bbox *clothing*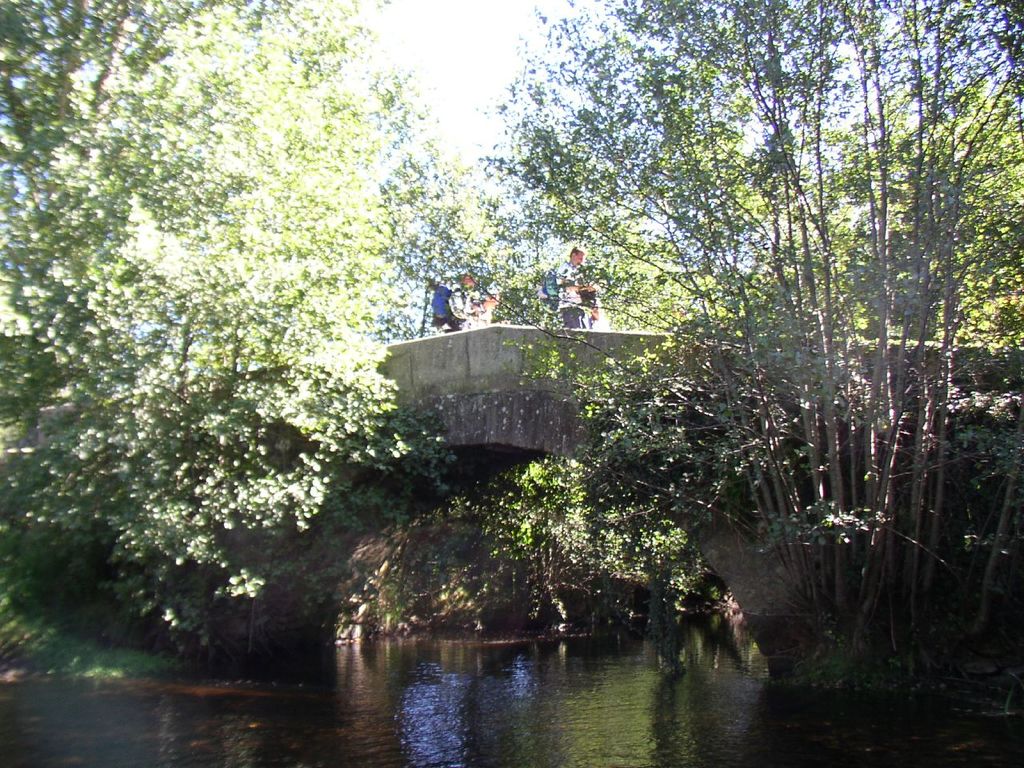
<box>448,282,494,328</box>
